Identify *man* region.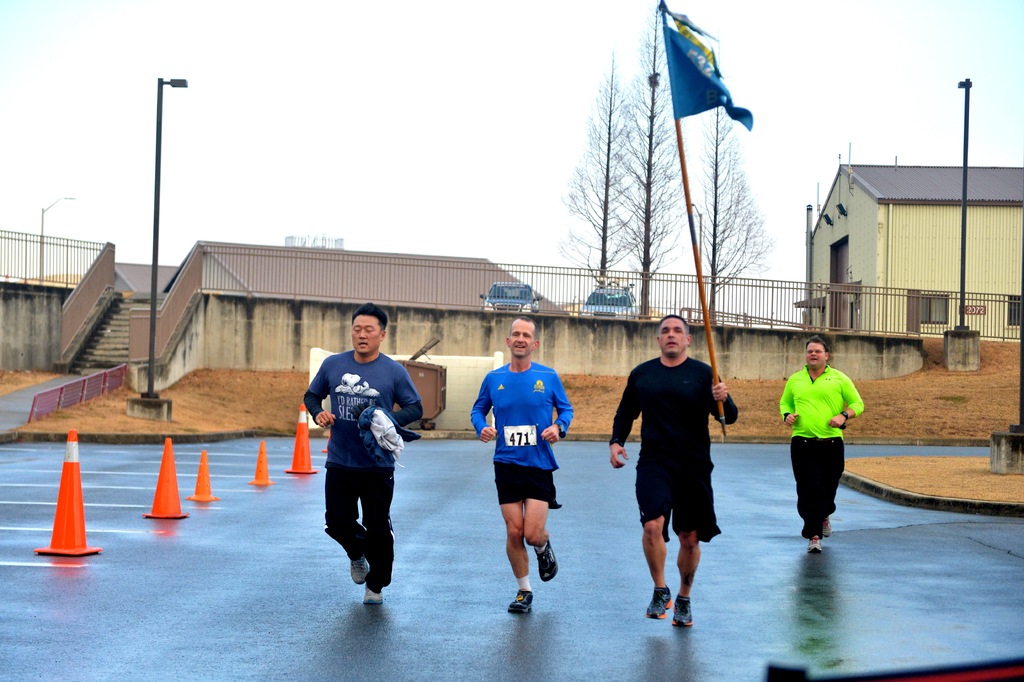
Region: [621, 309, 741, 640].
